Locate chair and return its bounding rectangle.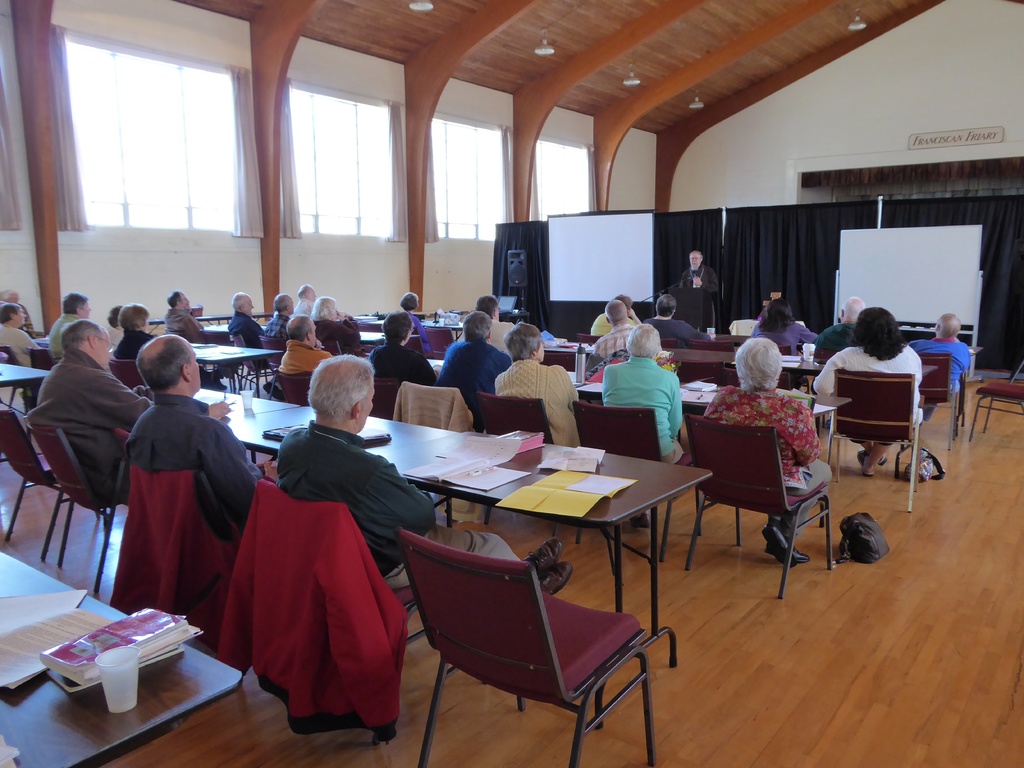
x1=256, y1=329, x2=284, y2=372.
